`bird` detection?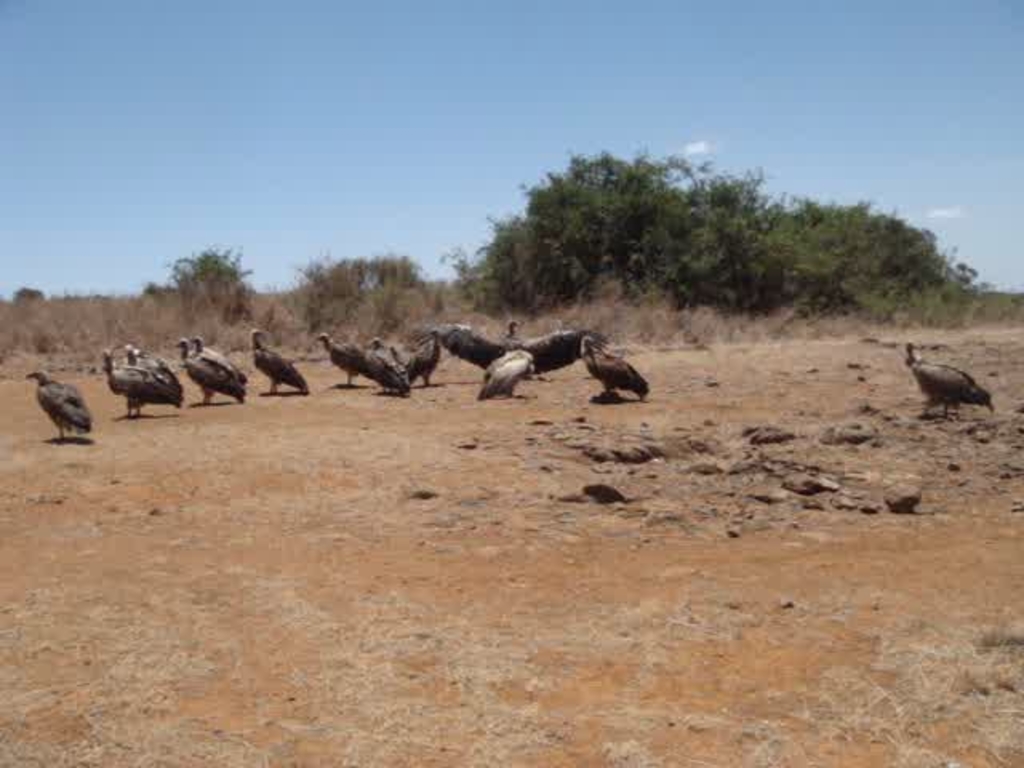
368 334 411 394
